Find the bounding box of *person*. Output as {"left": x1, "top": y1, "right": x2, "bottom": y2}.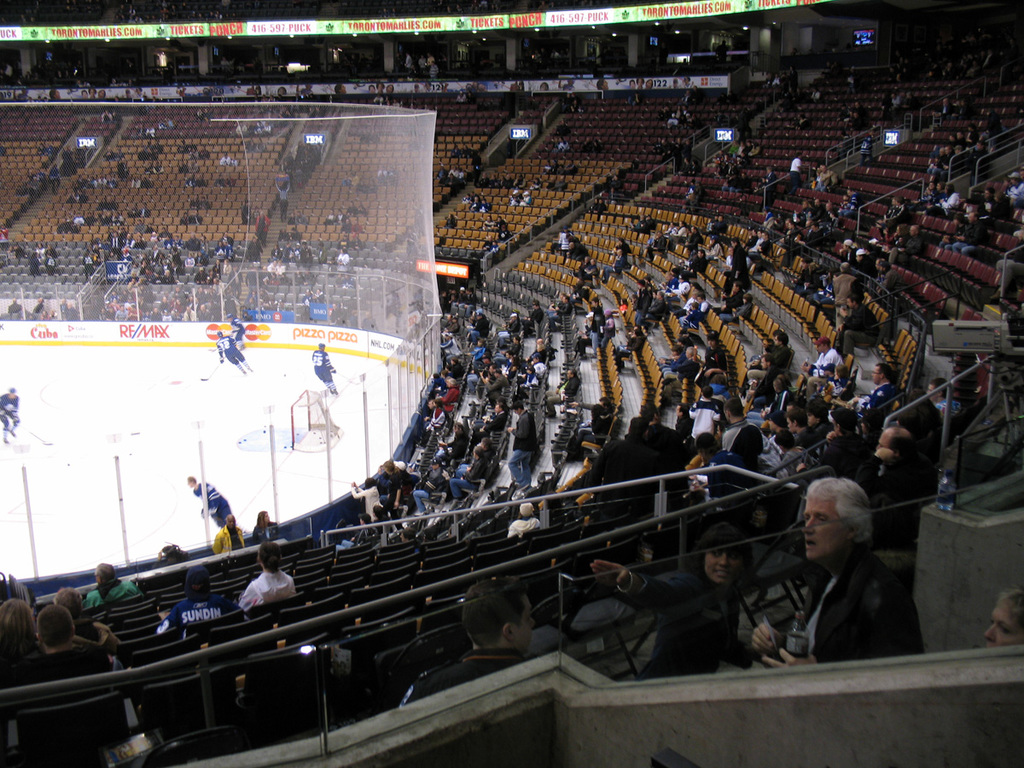
{"left": 583, "top": 519, "right": 773, "bottom": 678}.
